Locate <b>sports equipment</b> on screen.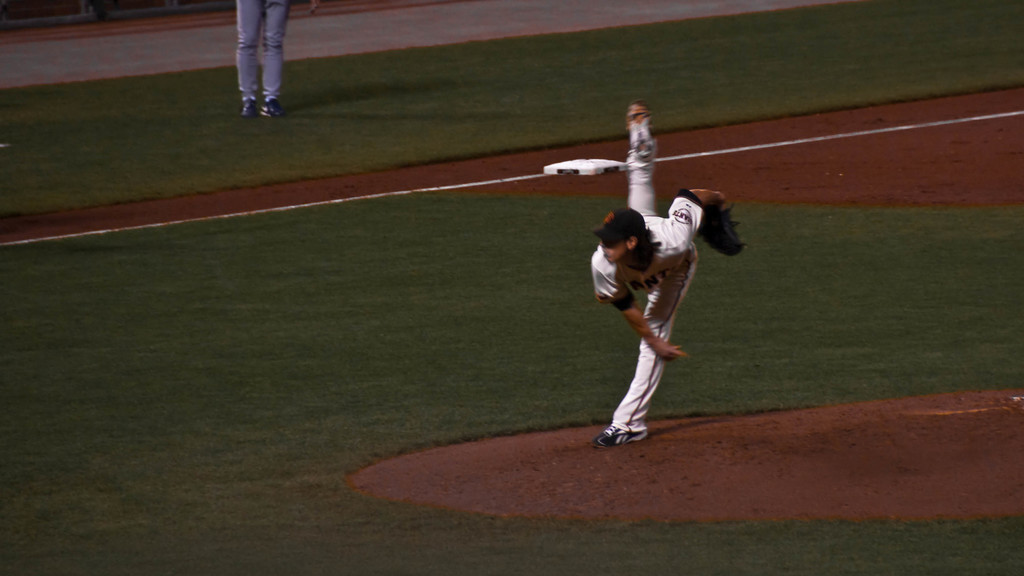
On screen at [676,189,749,256].
